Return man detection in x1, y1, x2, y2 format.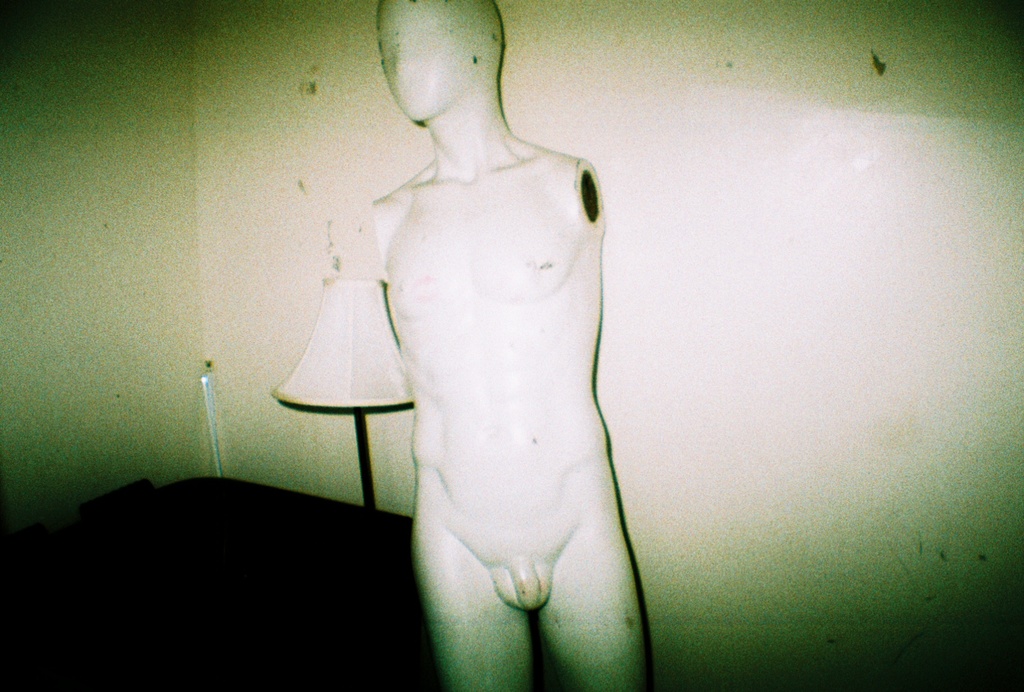
365, 0, 662, 664.
